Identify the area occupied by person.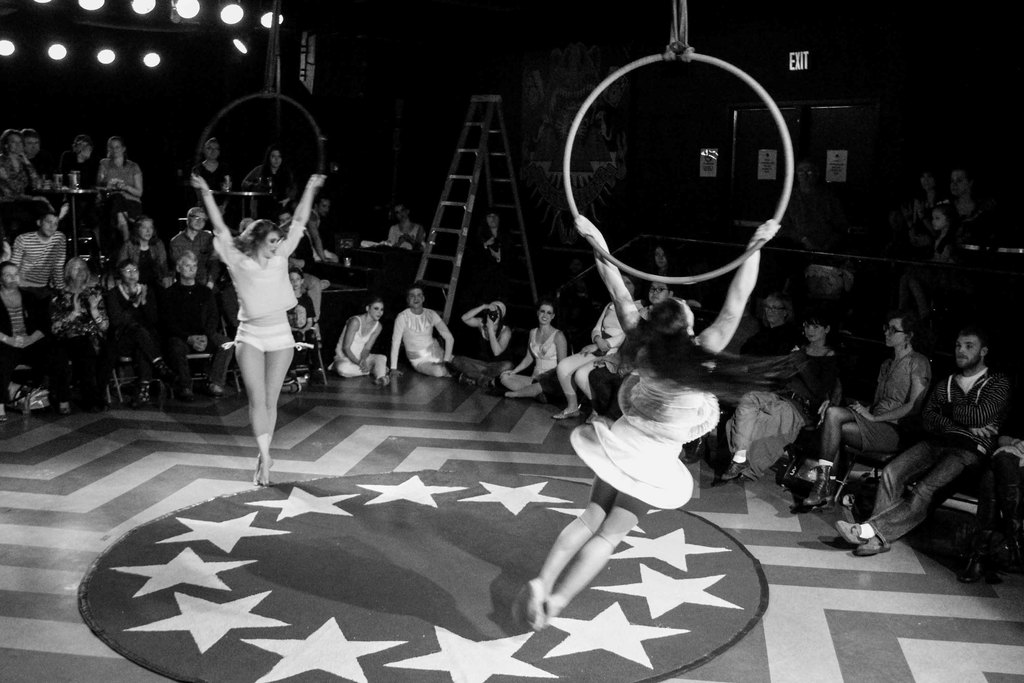
Area: <bbox>124, 219, 180, 268</bbox>.
